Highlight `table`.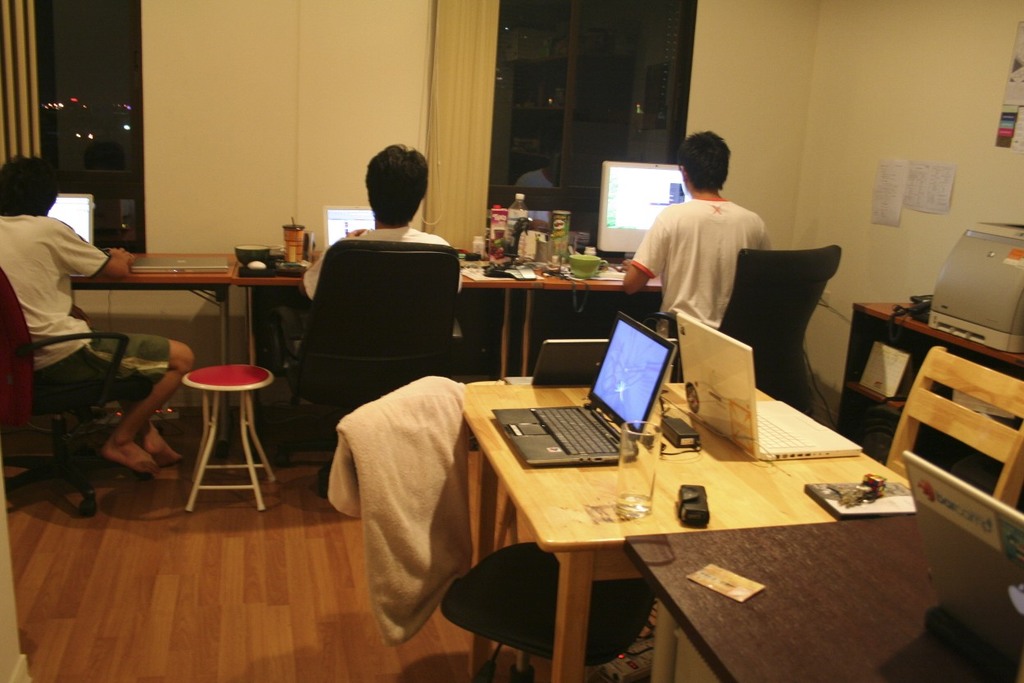
Highlighted region: pyautogui.locateOnScreen(456, 384, 913, 682).
